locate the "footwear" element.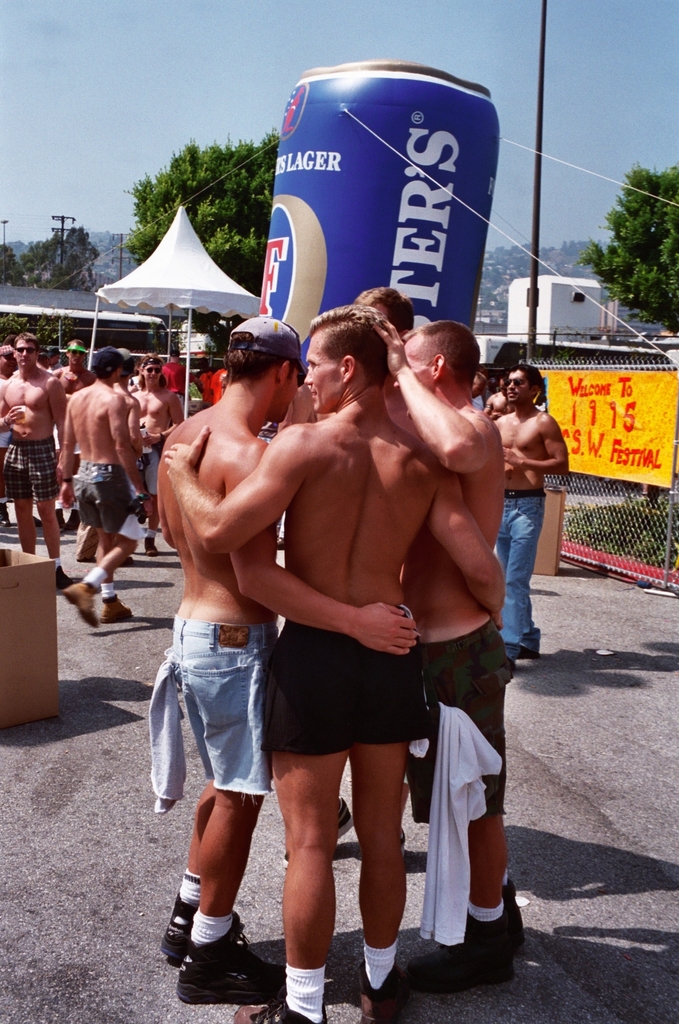
Element bbox: bbox(161, 885, 242, 963).
